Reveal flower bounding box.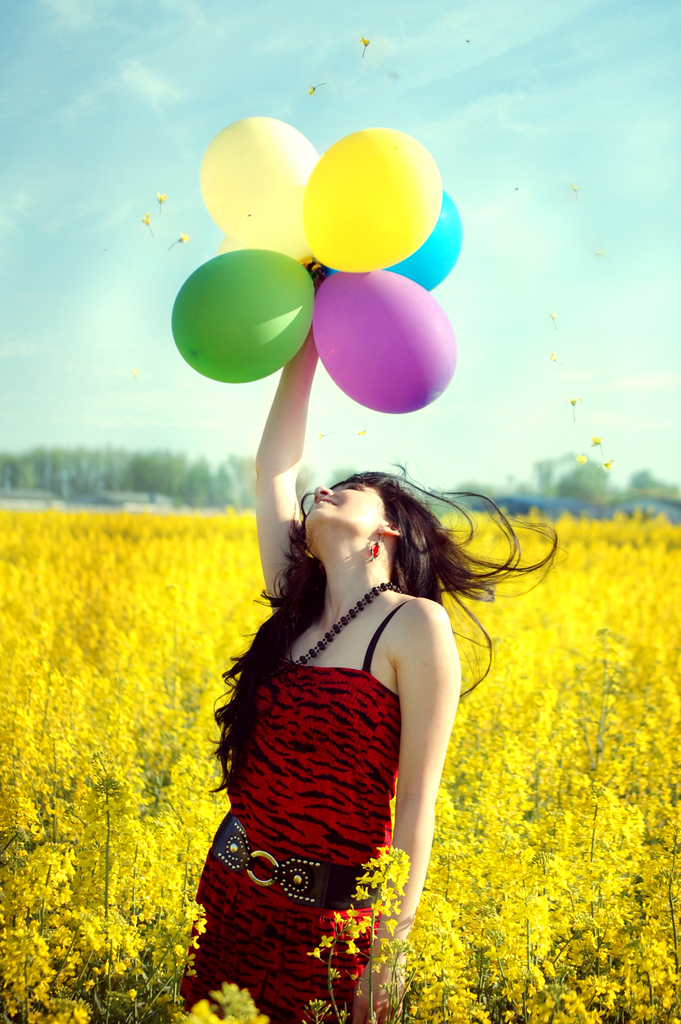
Revealed: l=548, t=307, r=562, b=328.
